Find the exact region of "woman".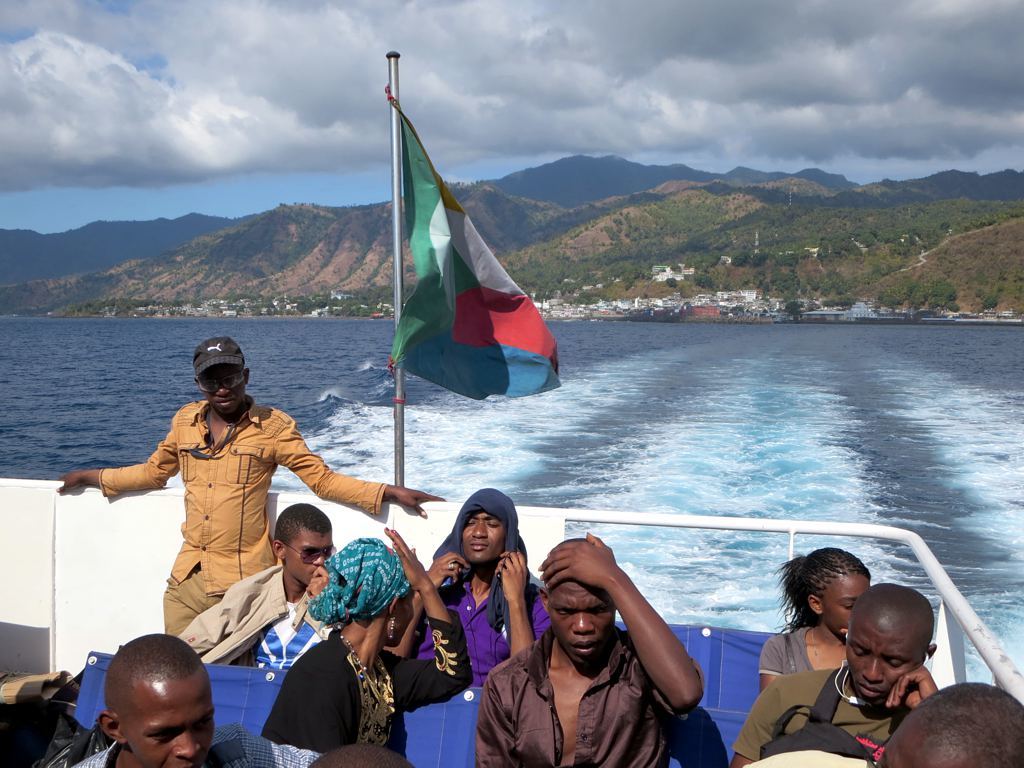
Exact region: box=[257, 520, 479, 767].
